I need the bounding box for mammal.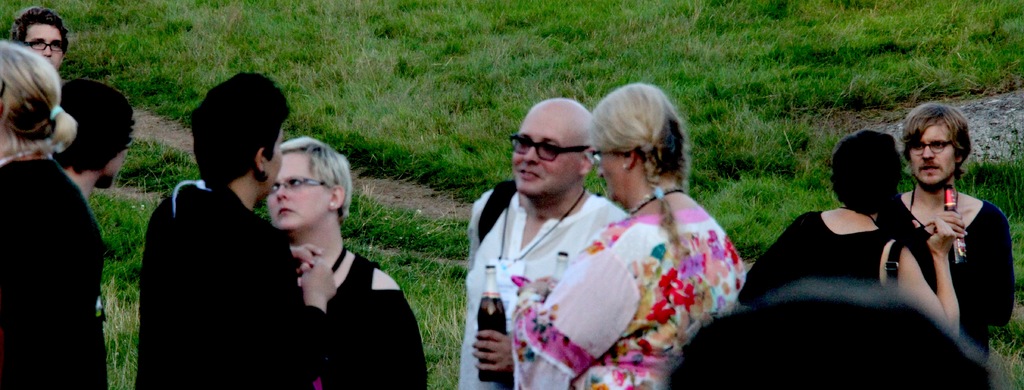
Here it is: bbox=(872, 102, 1020, 388).
